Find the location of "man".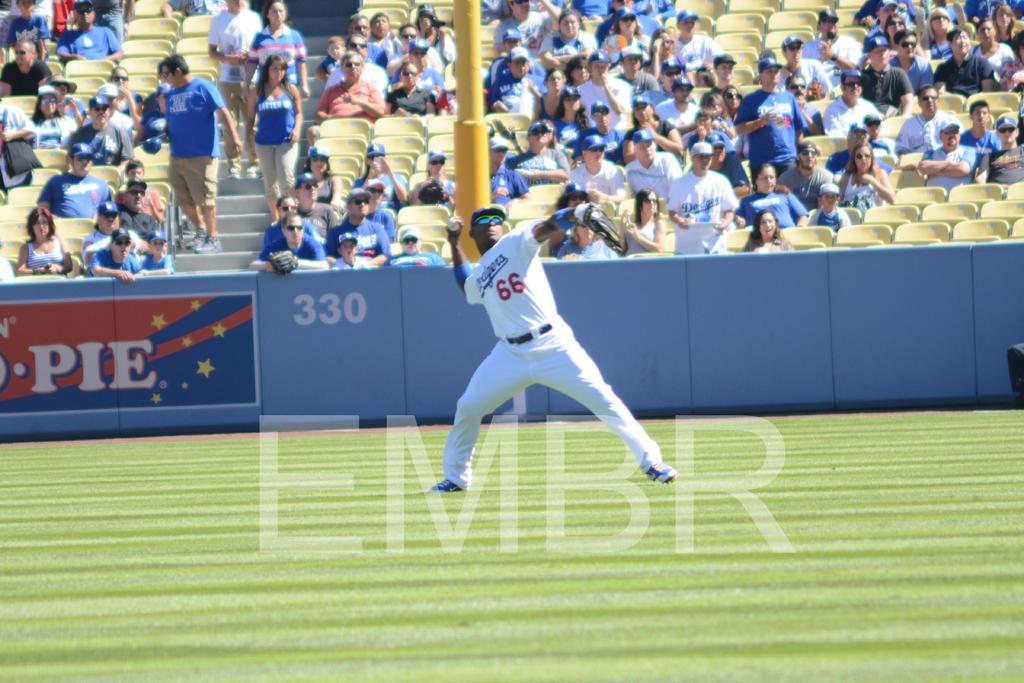
Location: <box>772,139,834,210</box>.
